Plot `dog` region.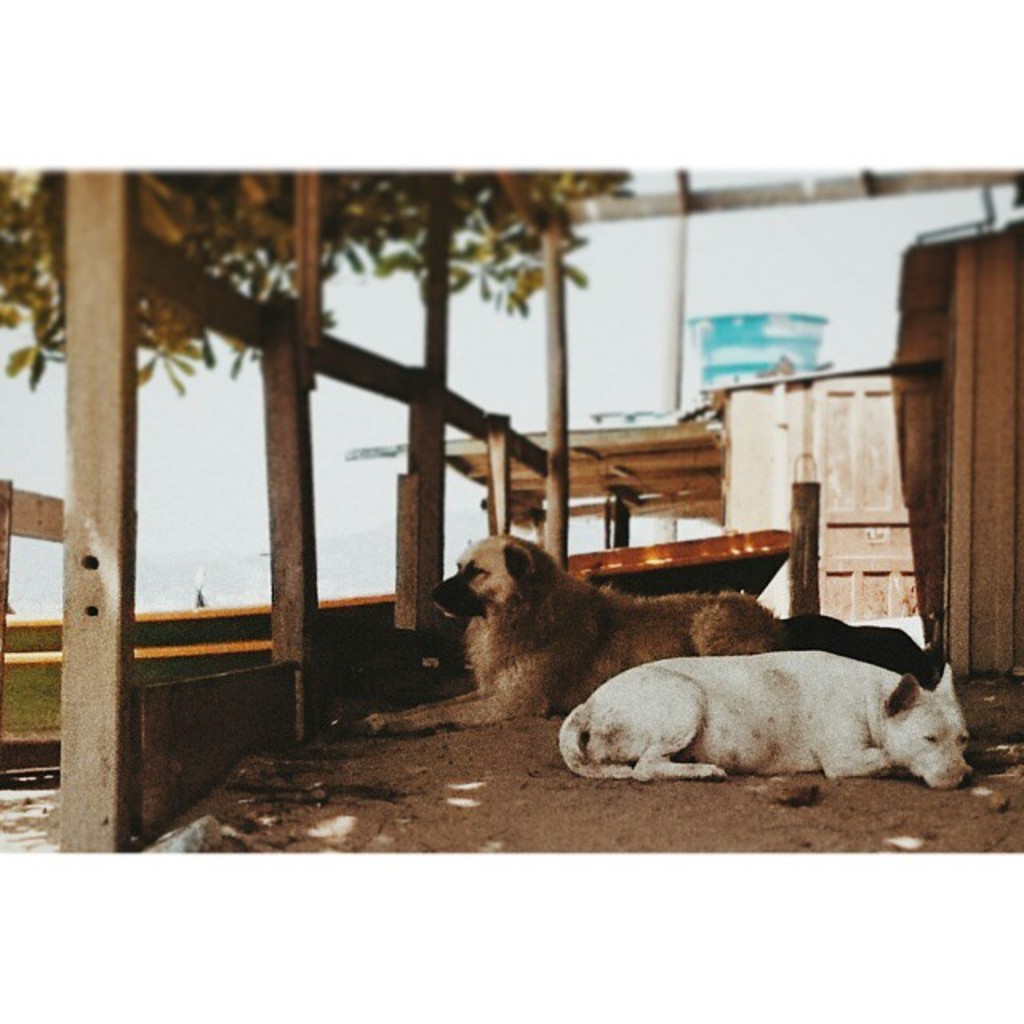
Plotted at BBox(771, 613, 944, 691).
